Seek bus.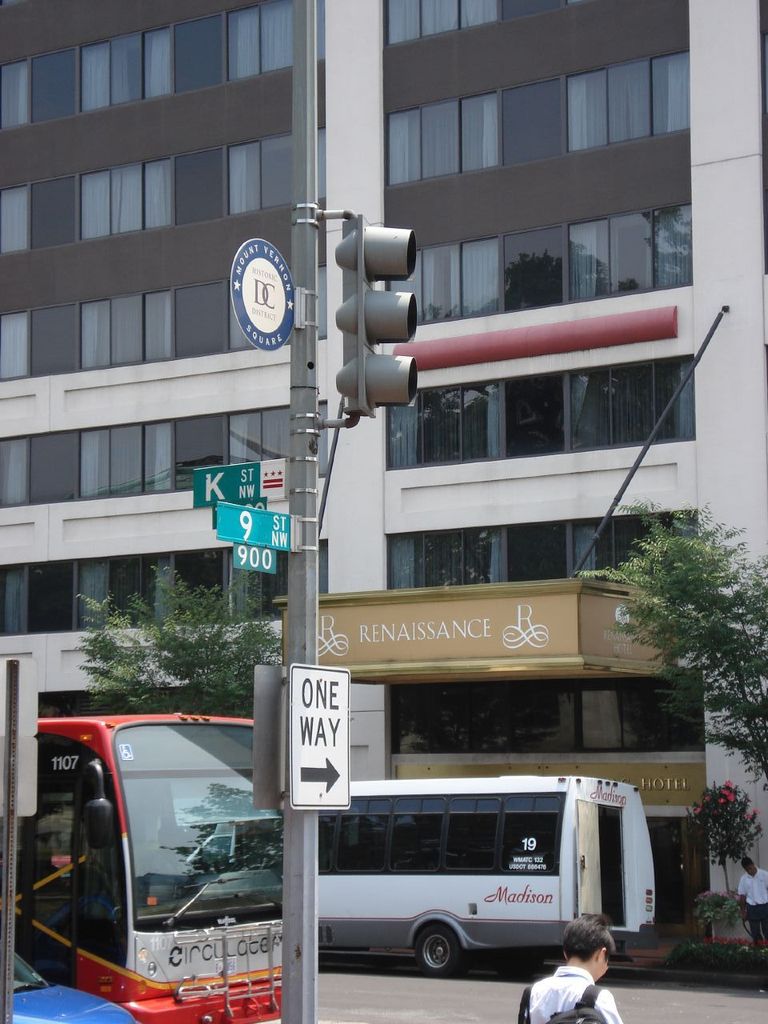
{"left": 311, "top": 775, "right": 656, "bottom": 974}.
